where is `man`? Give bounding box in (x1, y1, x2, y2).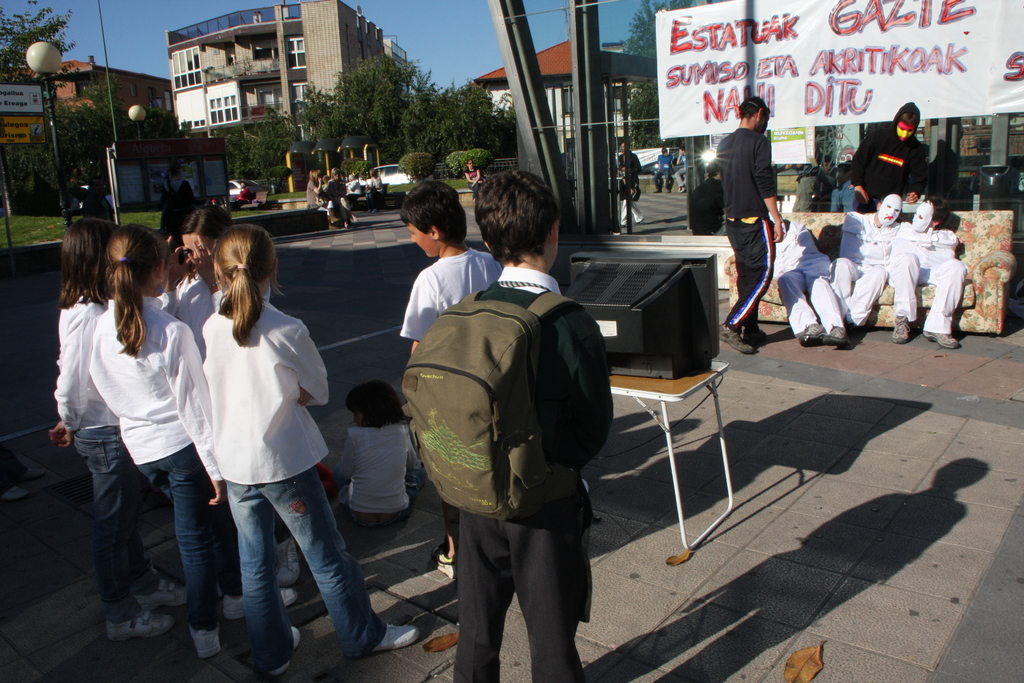
(653, 148, 675, 193).
